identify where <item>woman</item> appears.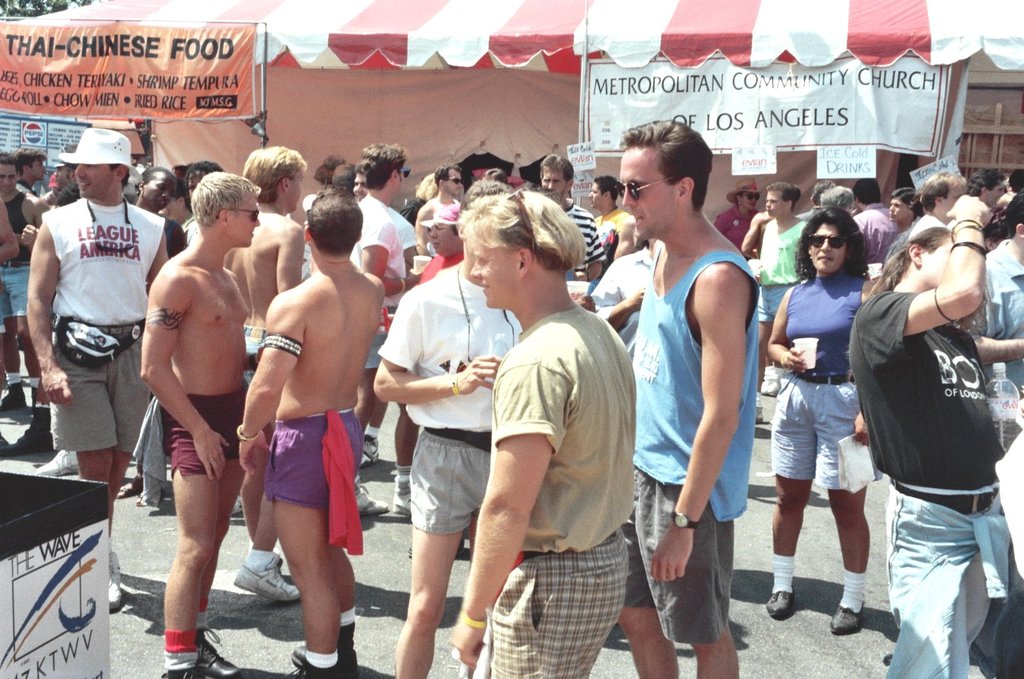
Appears at Rect(136, 163, 191, 257).
